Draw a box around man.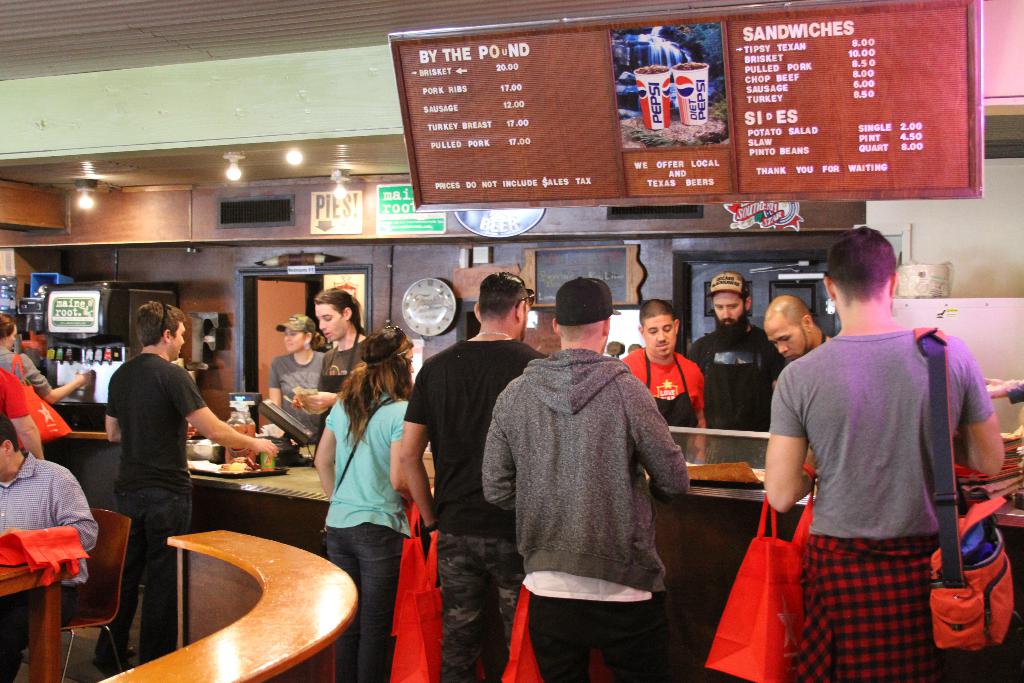
87:299:278:668.
